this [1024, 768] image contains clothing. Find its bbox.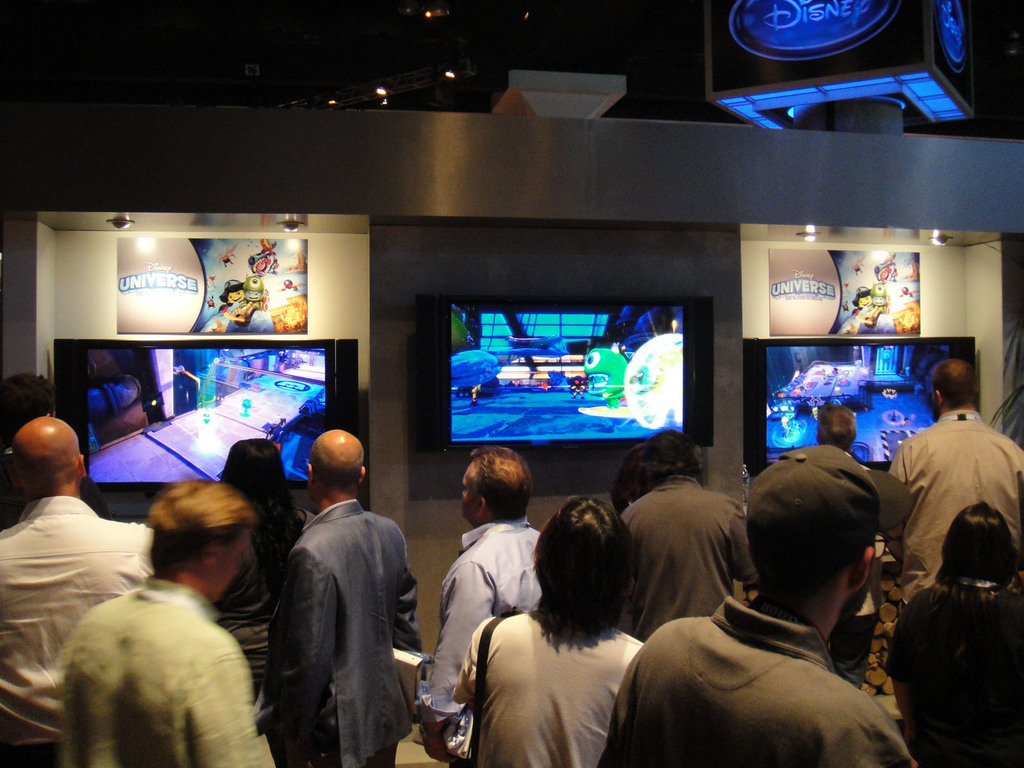
[left=452, top=604, right=655, bottom=767].
